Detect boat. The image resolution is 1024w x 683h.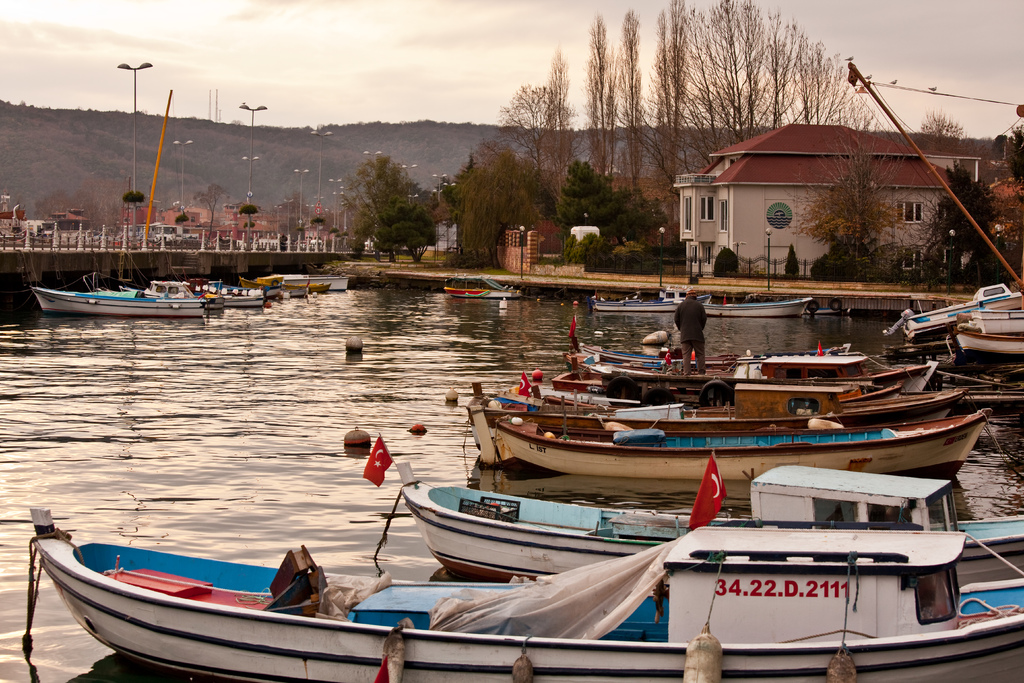
box(27, 518, 1023, 682).
